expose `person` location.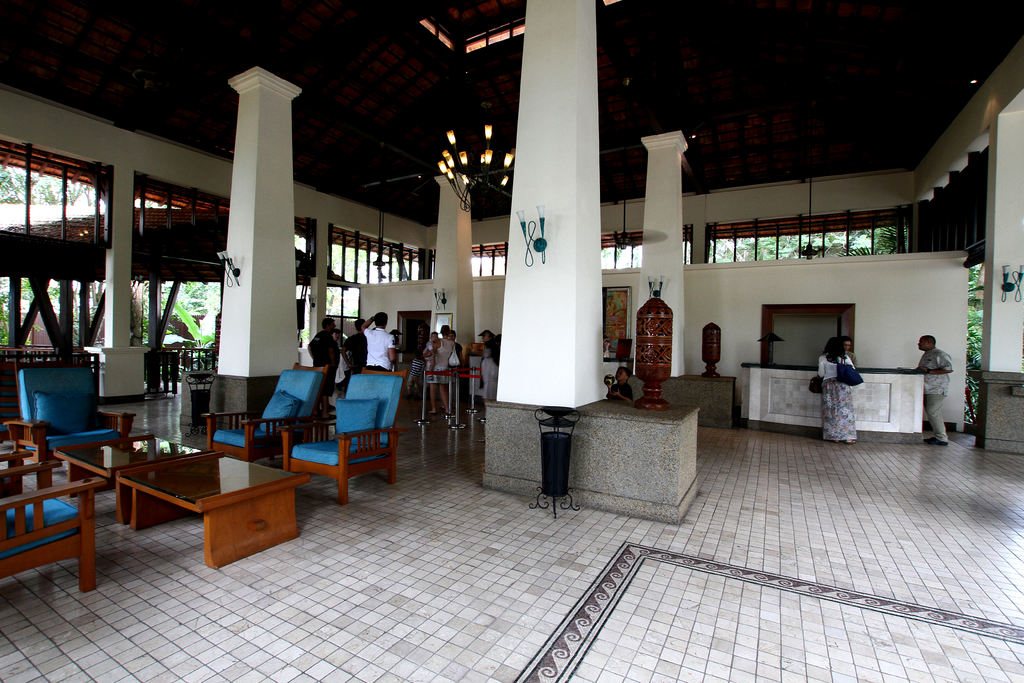
Exposed at select_region(392, 329, 403, 375).
